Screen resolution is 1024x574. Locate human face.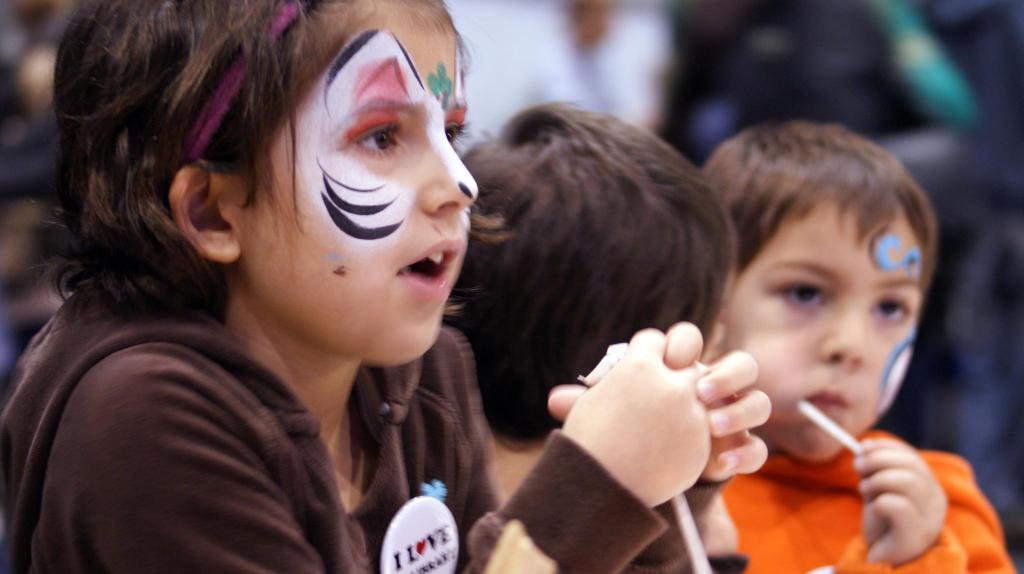
721,193,922,458.
